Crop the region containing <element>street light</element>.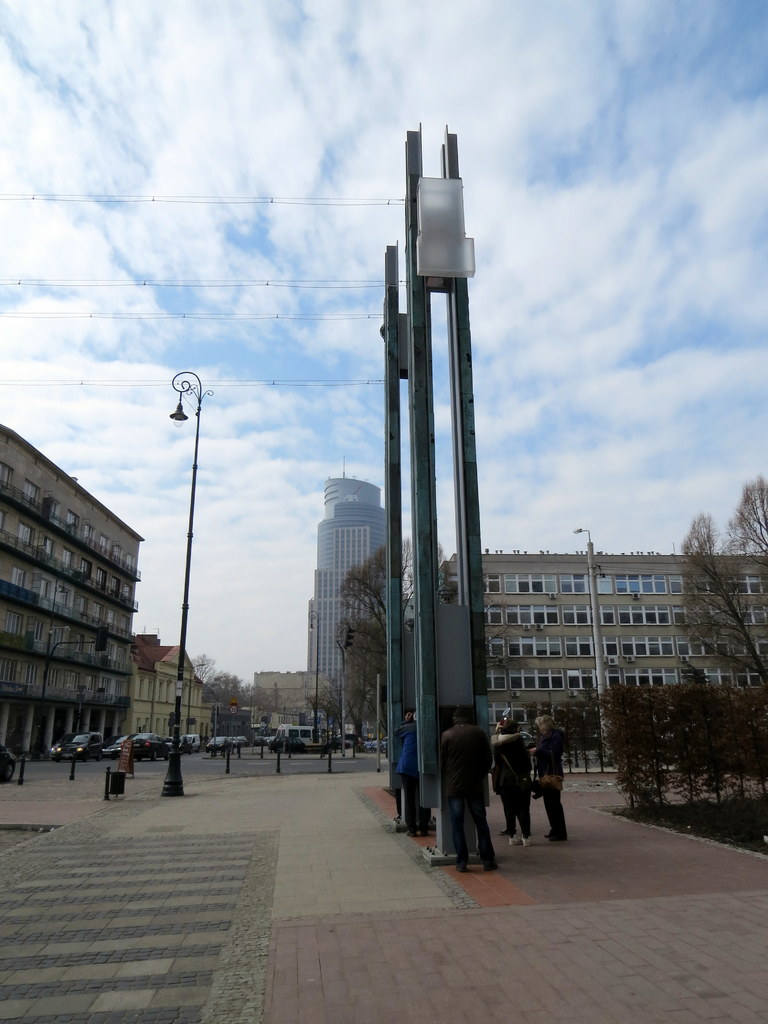
Crop region: BBox(334, 637, 343, 759).
